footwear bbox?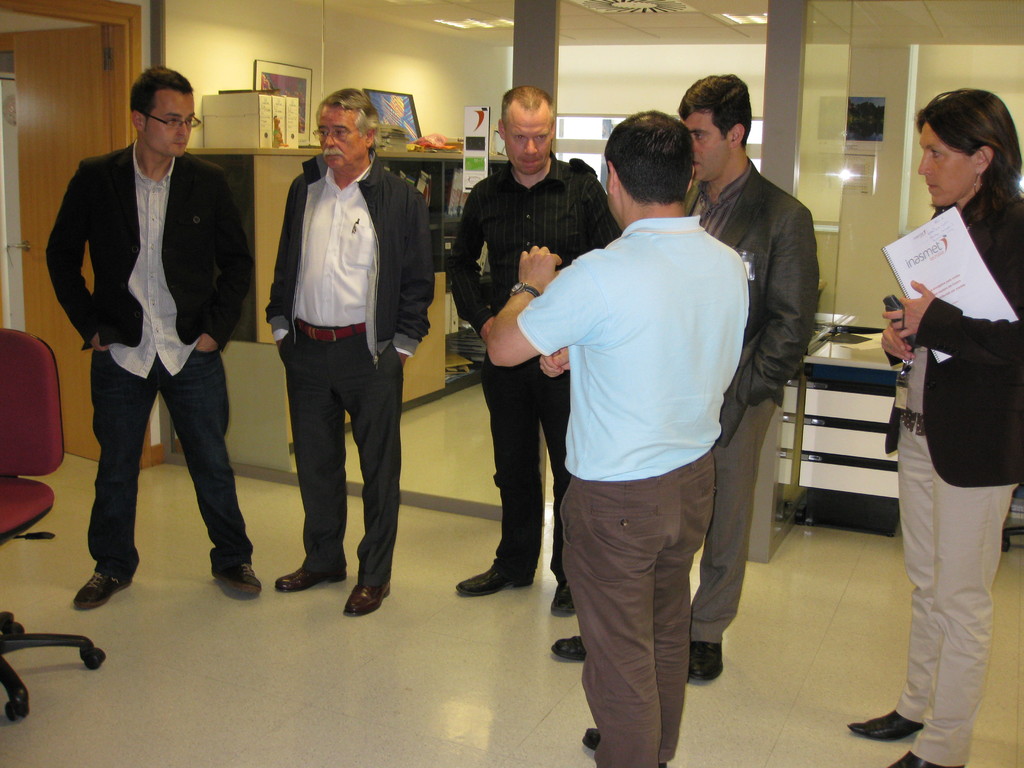
crop(271, 563, 354, 590)
